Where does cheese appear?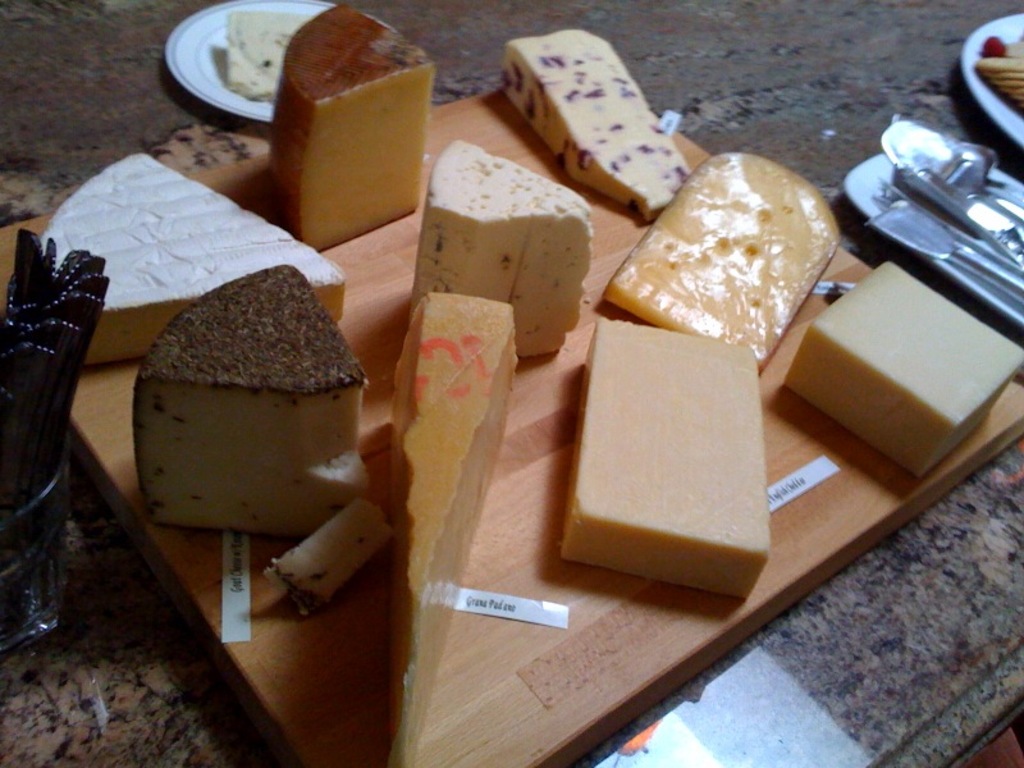
Appears at <bbox>503, 23, 700, 219</bbox>.
